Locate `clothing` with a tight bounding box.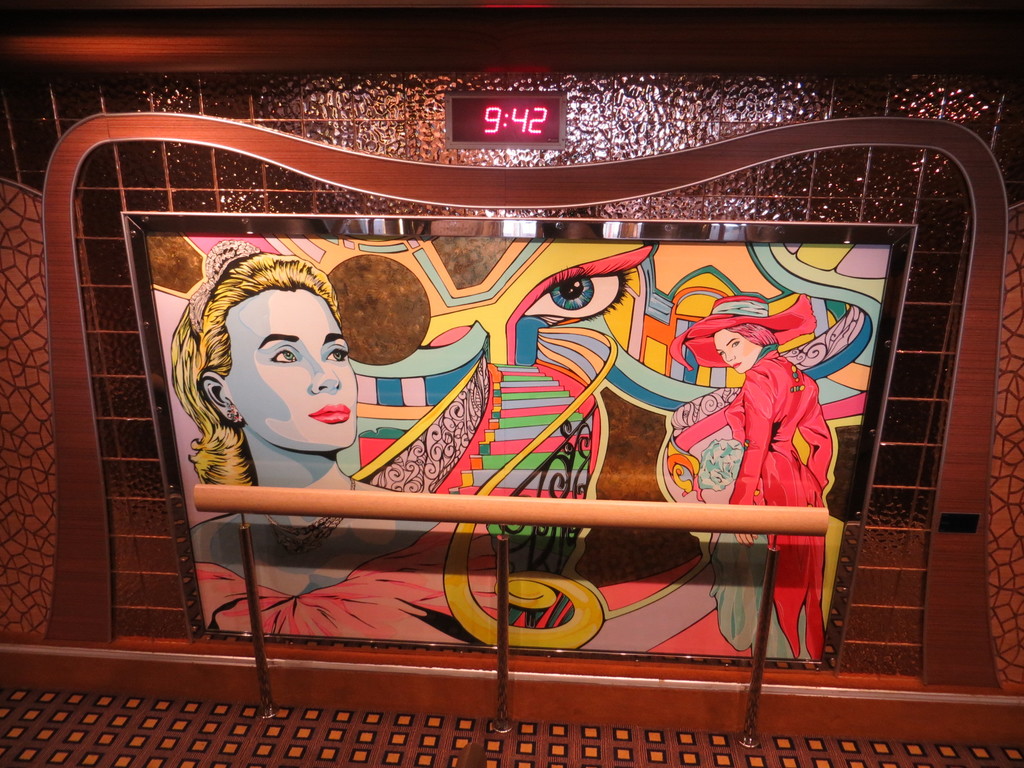
711:340:836:664.
